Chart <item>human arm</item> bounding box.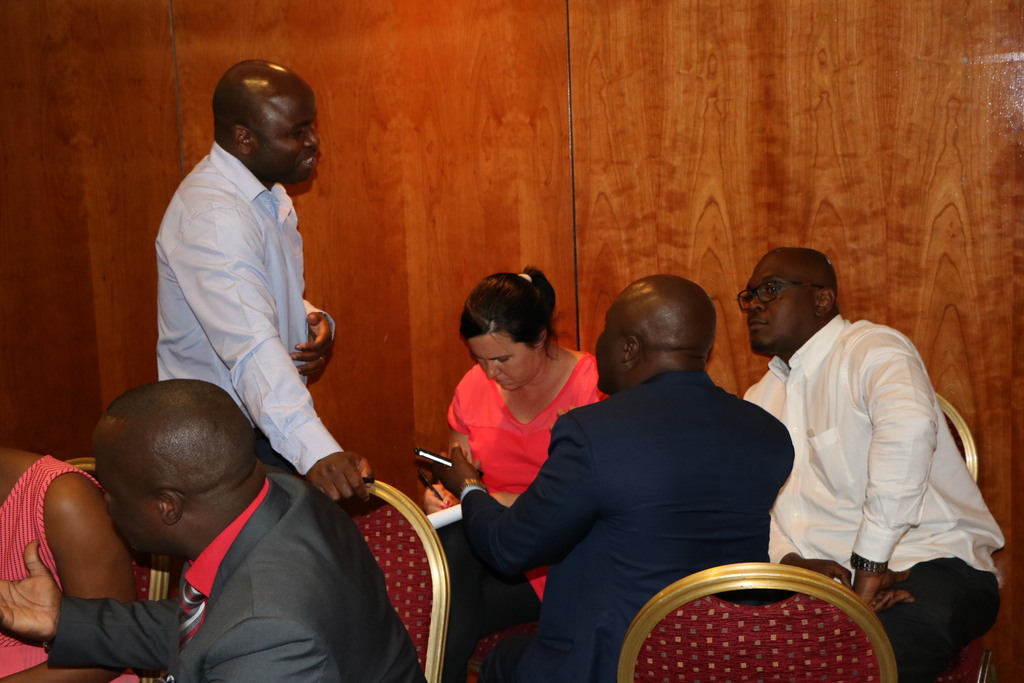
Charted: detection(0, 536, 186, 673).
